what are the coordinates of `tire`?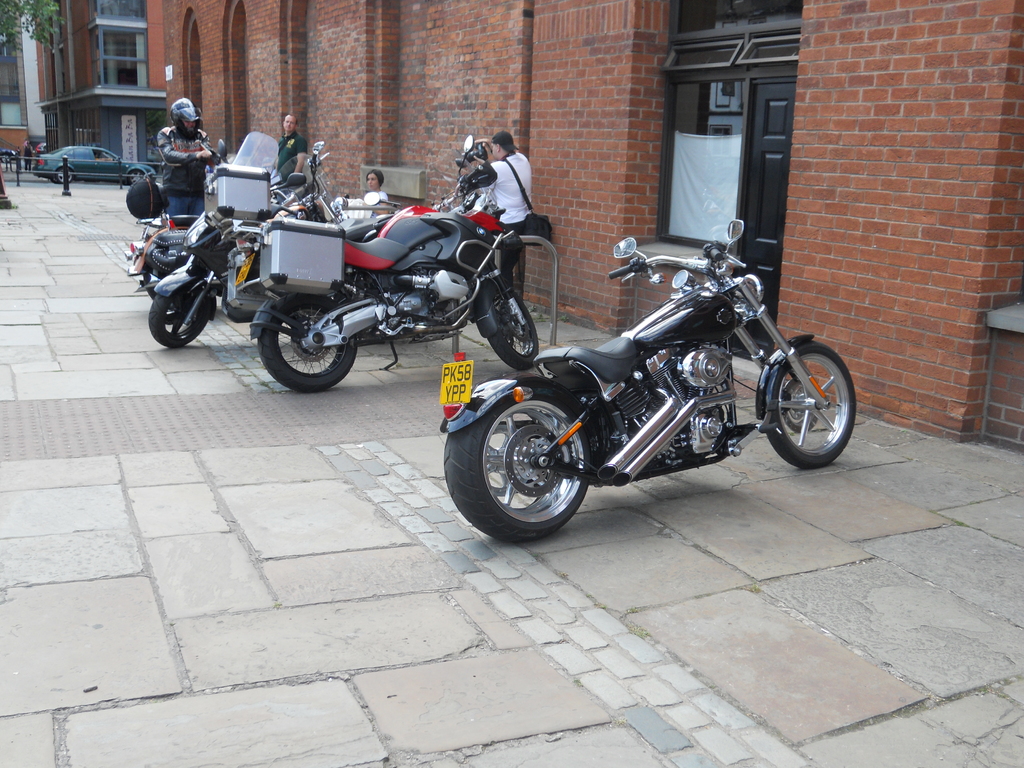
<bbox>491, 278, 536, 368</bbox>.
